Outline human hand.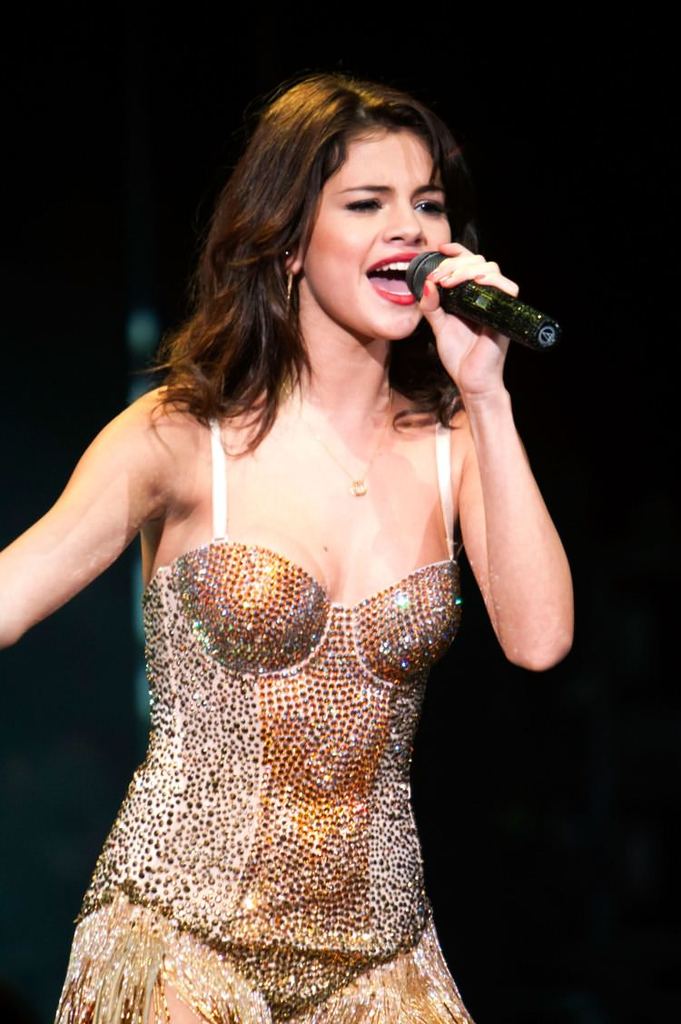
Outline: x1=360 y1=249 x2=557 y2=354.
